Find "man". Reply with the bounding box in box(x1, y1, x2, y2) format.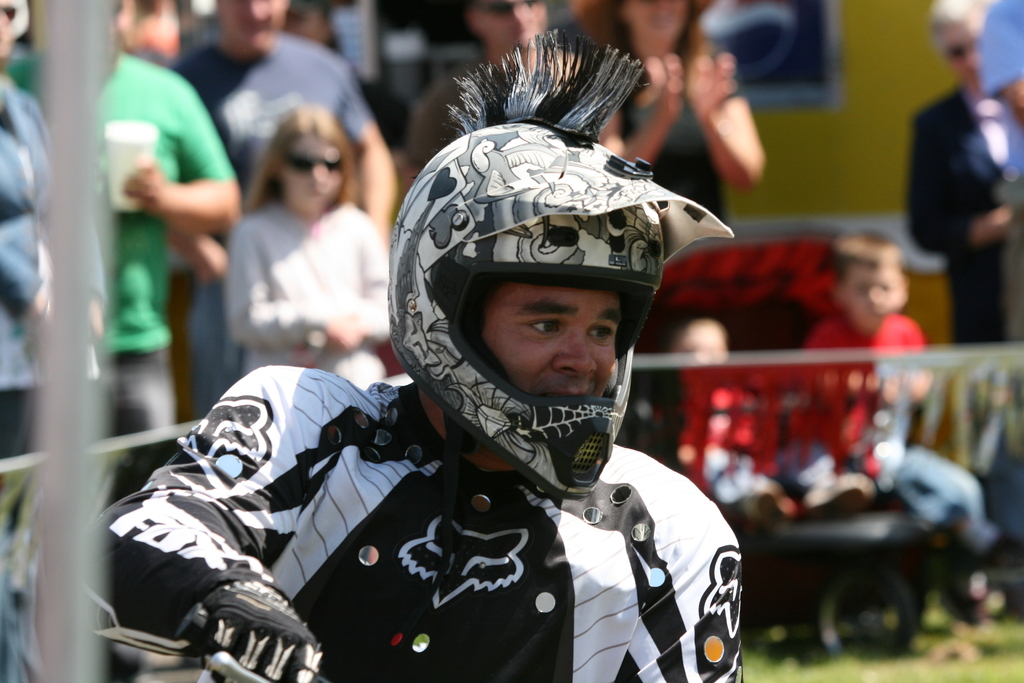
box(398, 0, 559, 195).
